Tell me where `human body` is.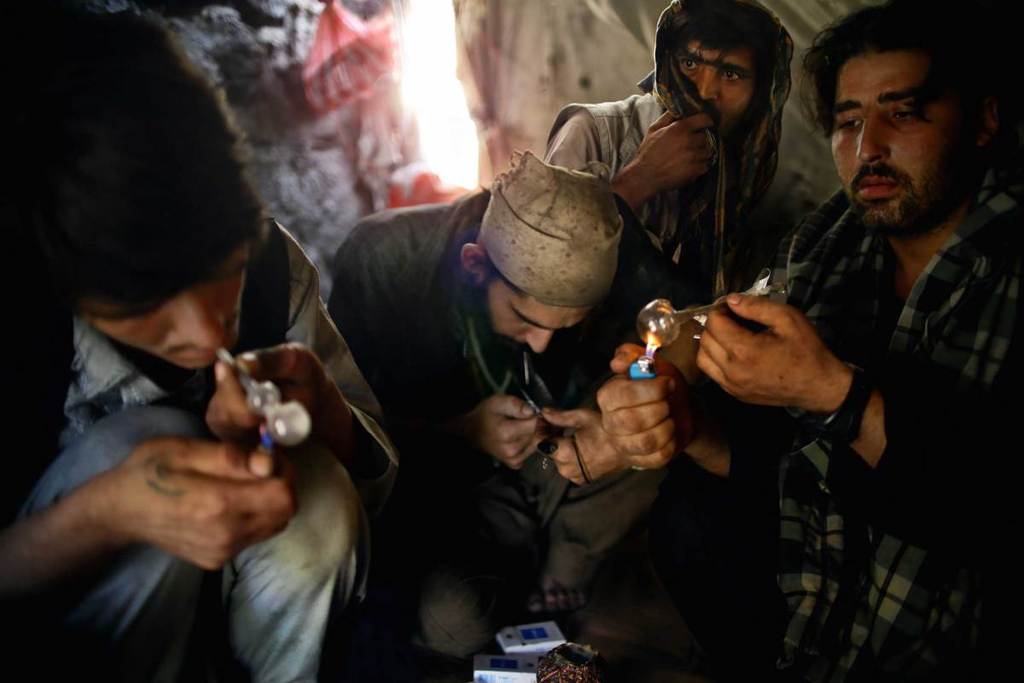
`human body` is at [x1=547, y1=0, x2=799, y2=318].
